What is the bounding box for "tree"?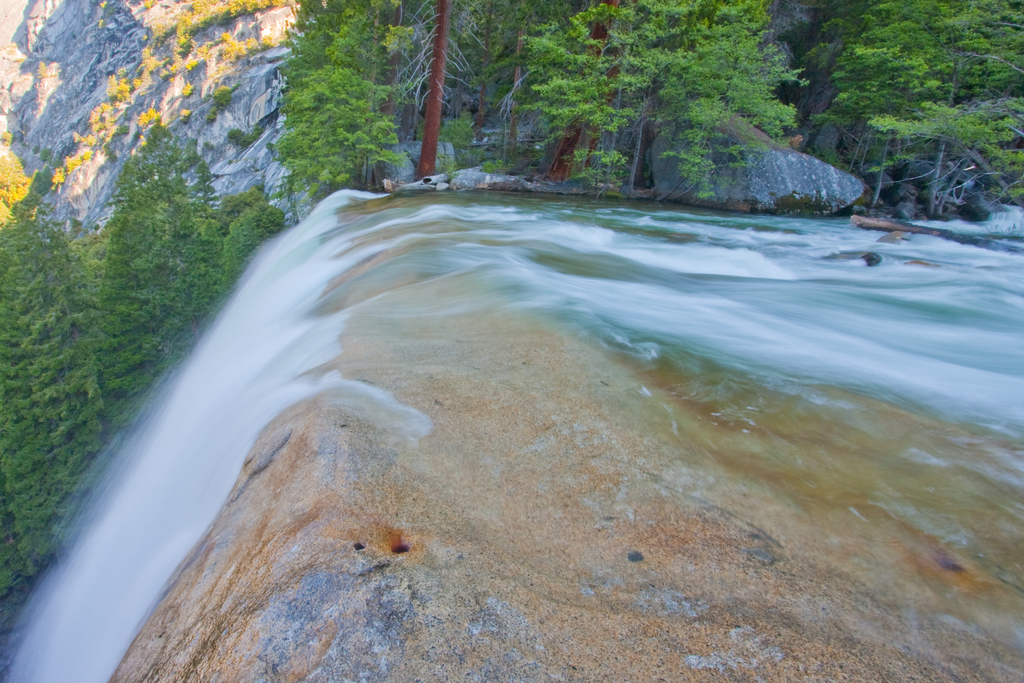
rect(0, 151, 33, 206).
